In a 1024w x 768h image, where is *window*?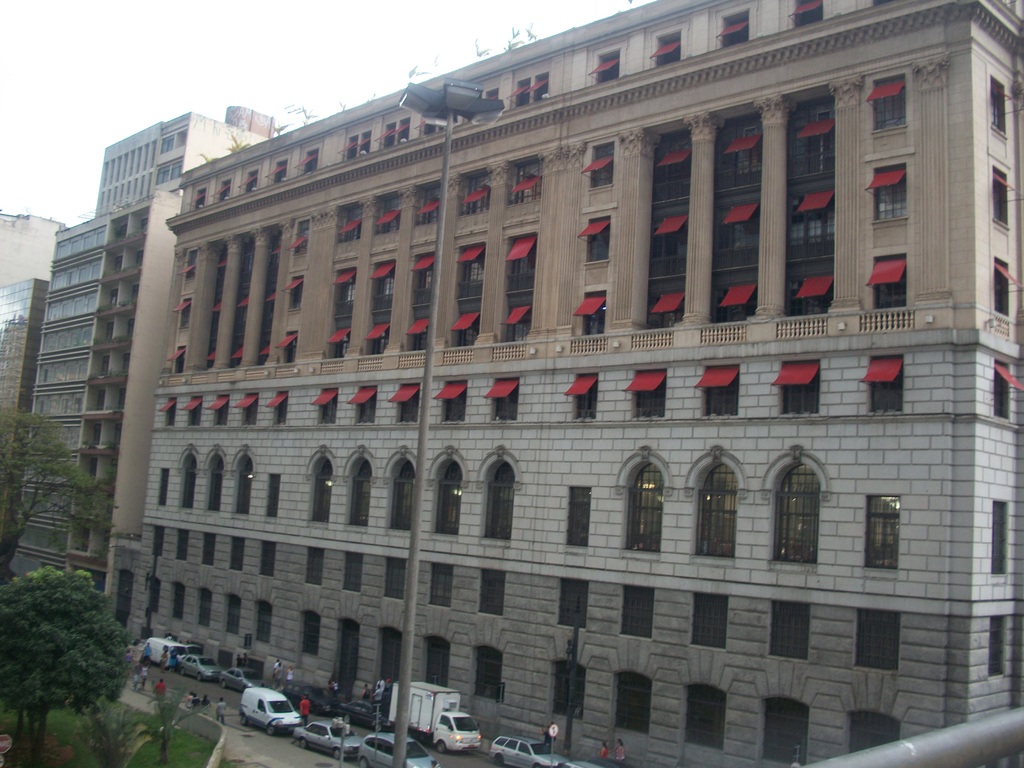
[720,7,749,42].
